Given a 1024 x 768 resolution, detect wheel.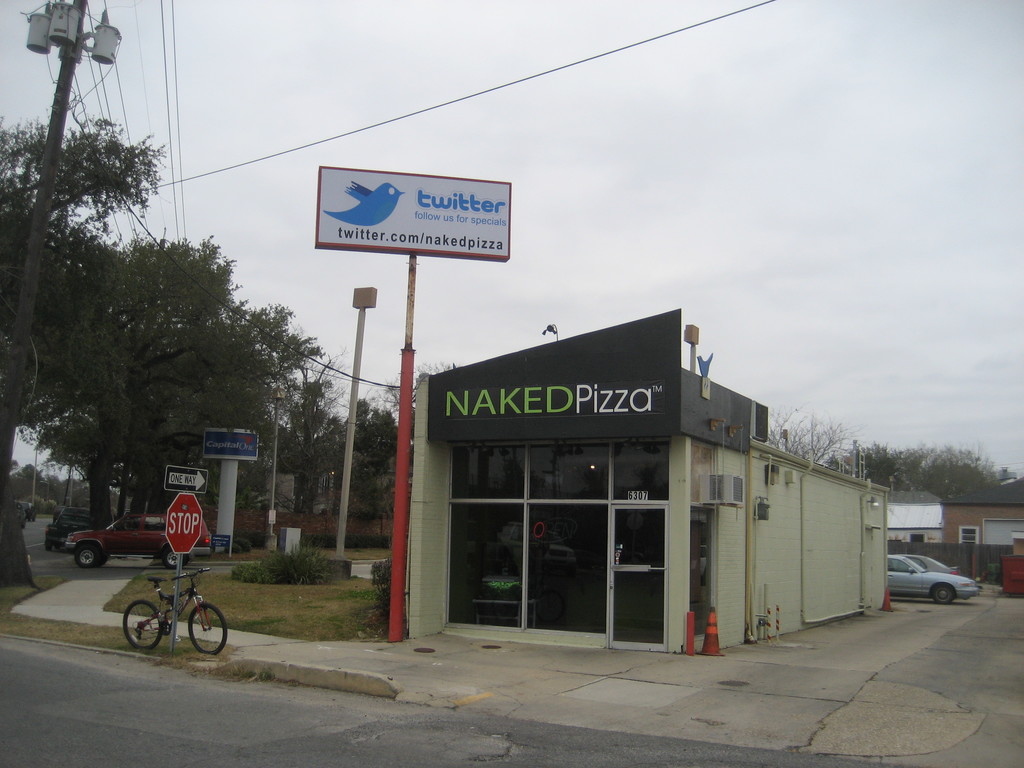
<bbox>161, 547, 184, 567</bbox>.
